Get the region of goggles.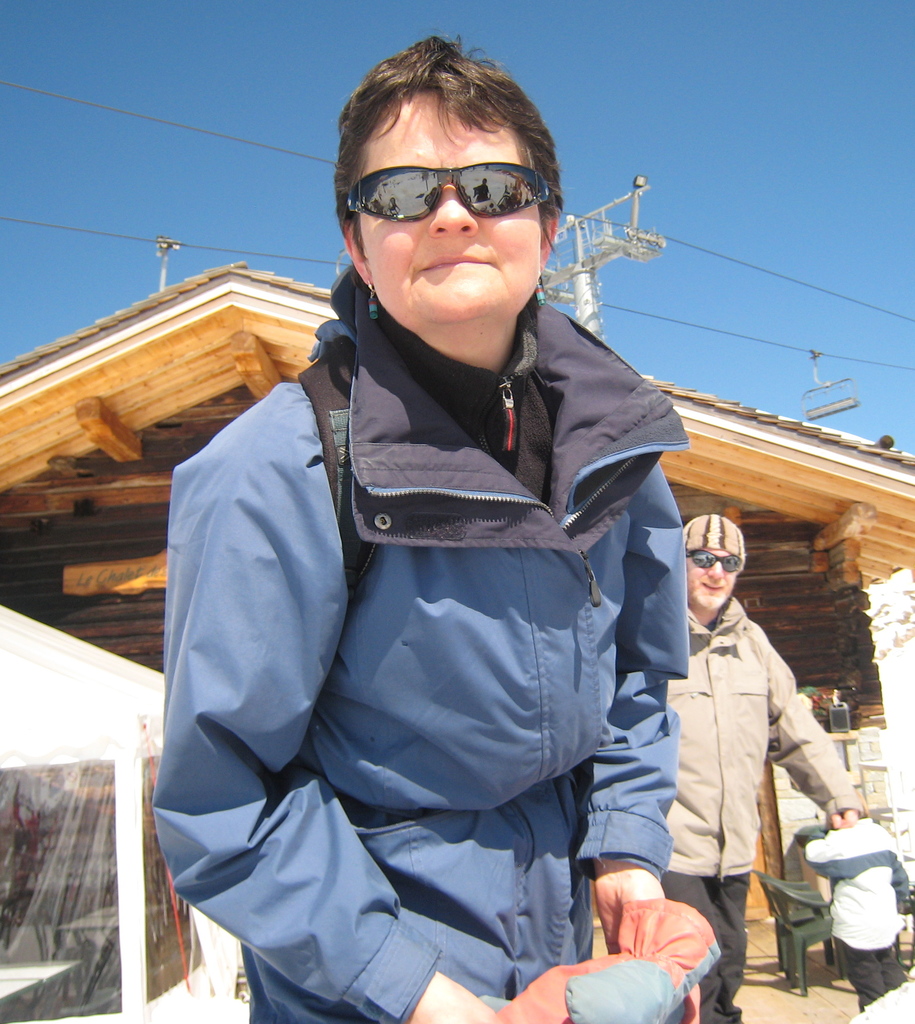
[x1=686, y1=550, x2=743, y2=573].
